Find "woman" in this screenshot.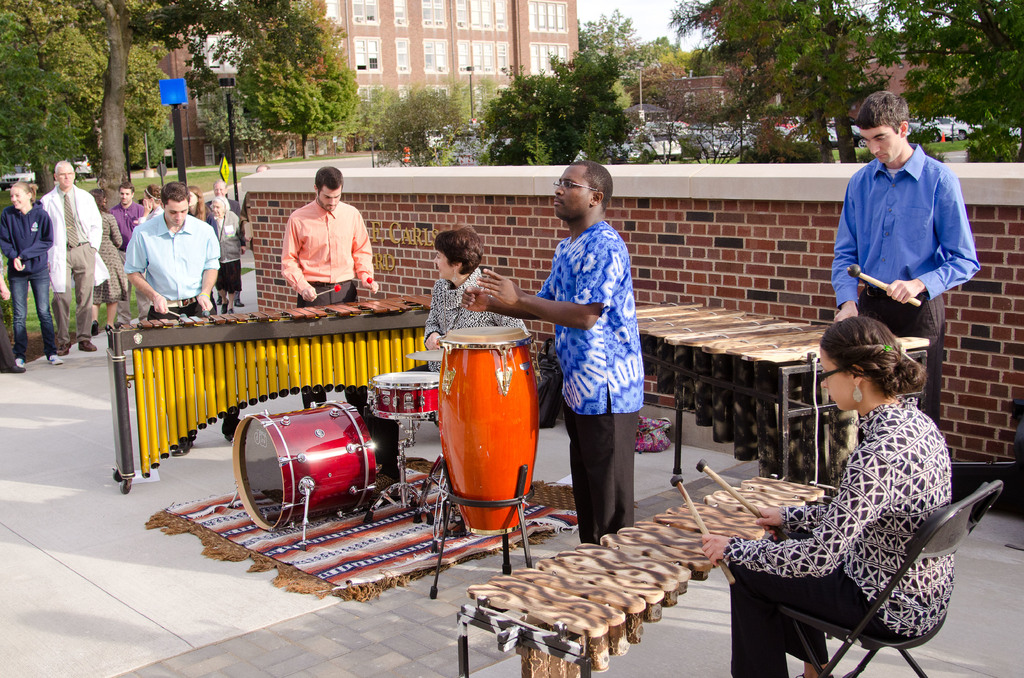
The bounding box for "woman" is detection(697, 311, 956, 677).
